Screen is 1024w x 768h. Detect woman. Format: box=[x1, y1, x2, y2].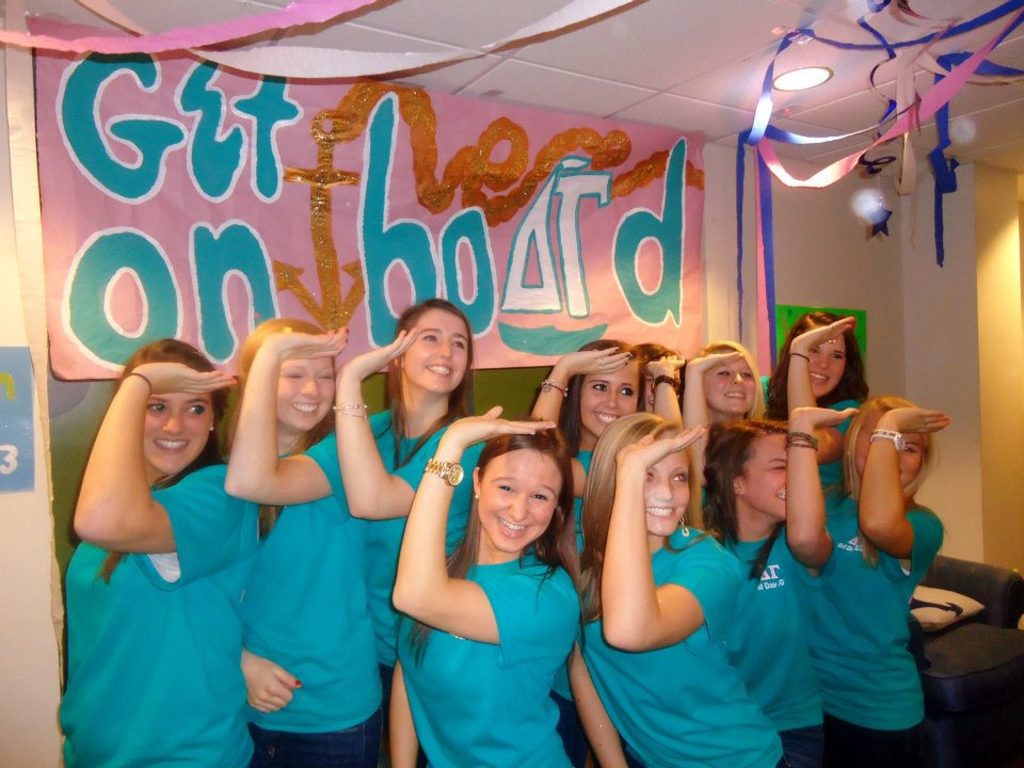
box=[554, 416, 802, 767].
